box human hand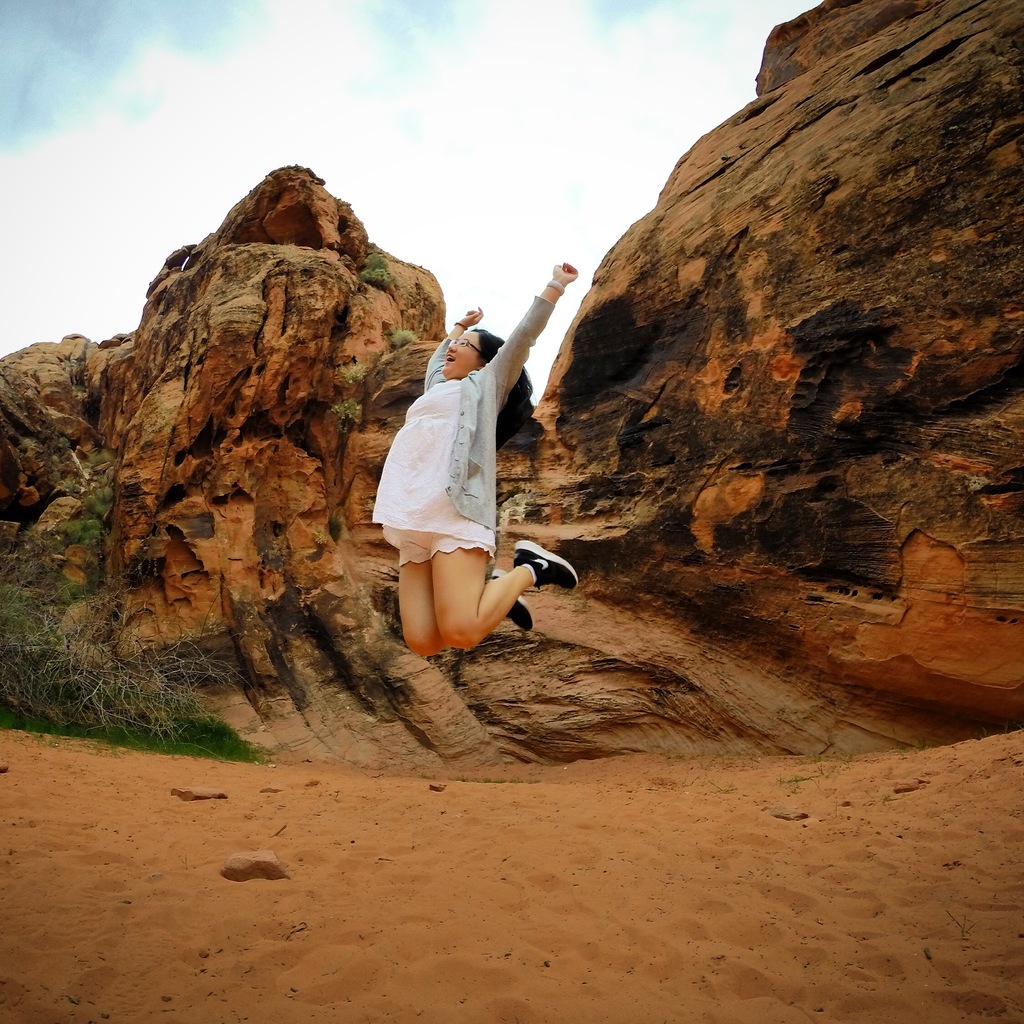
detection(545, 255, 584, 284)
